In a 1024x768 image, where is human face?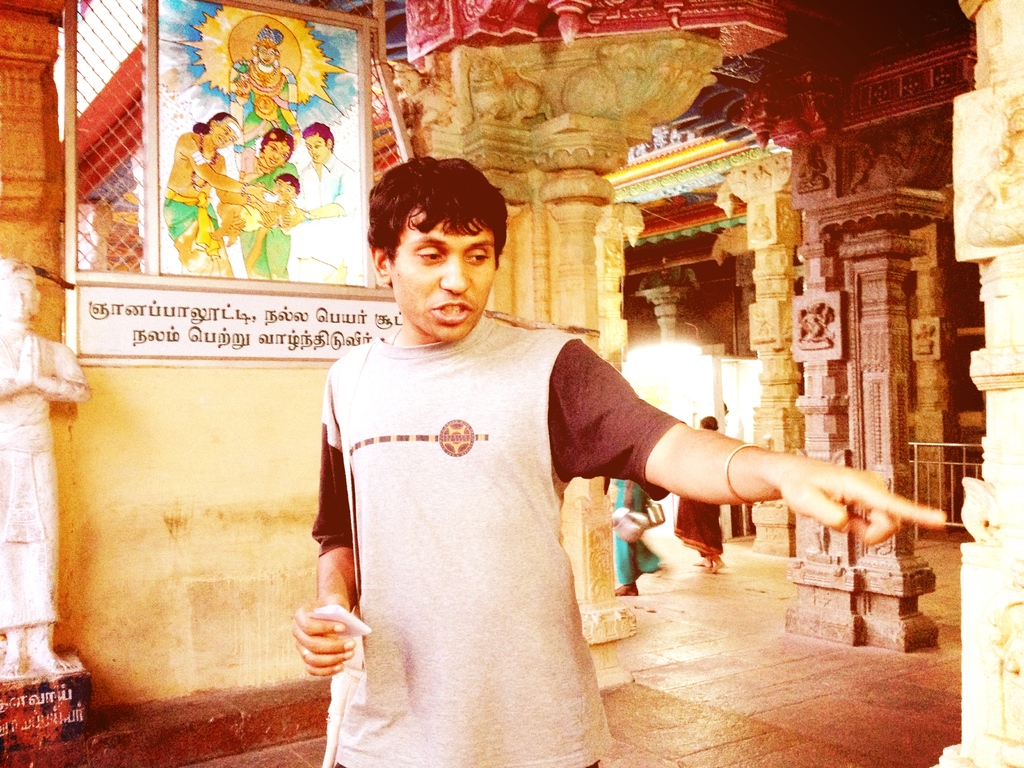
(210, 116, 234, 149).
